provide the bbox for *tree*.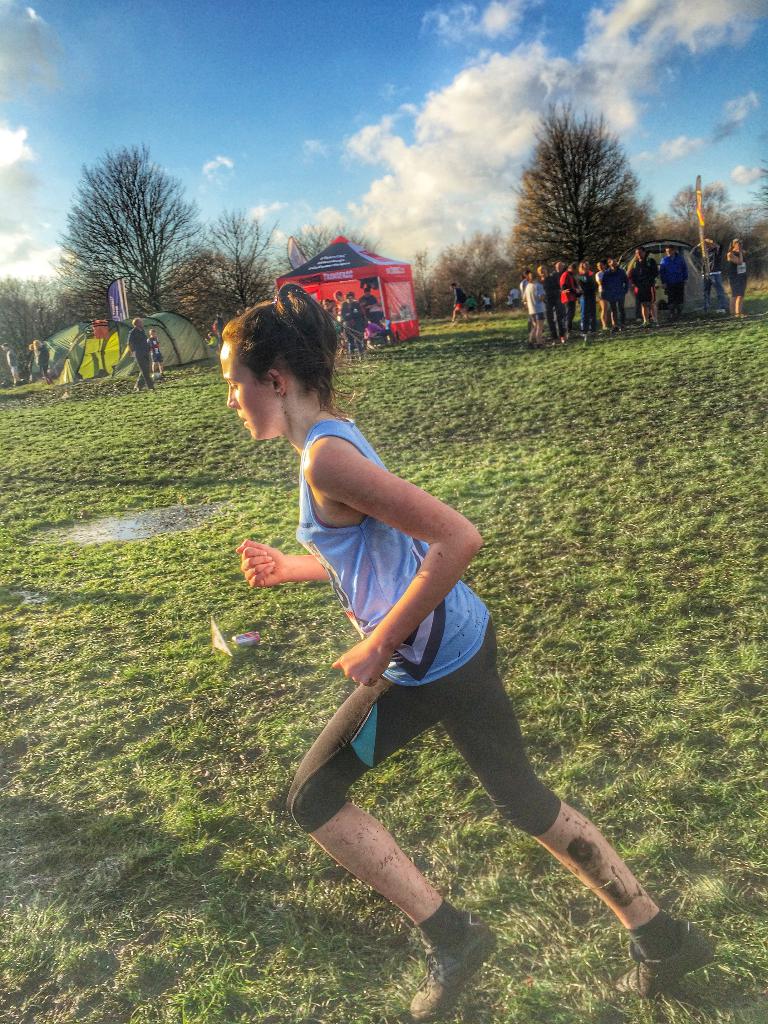
489 109 657 349.
